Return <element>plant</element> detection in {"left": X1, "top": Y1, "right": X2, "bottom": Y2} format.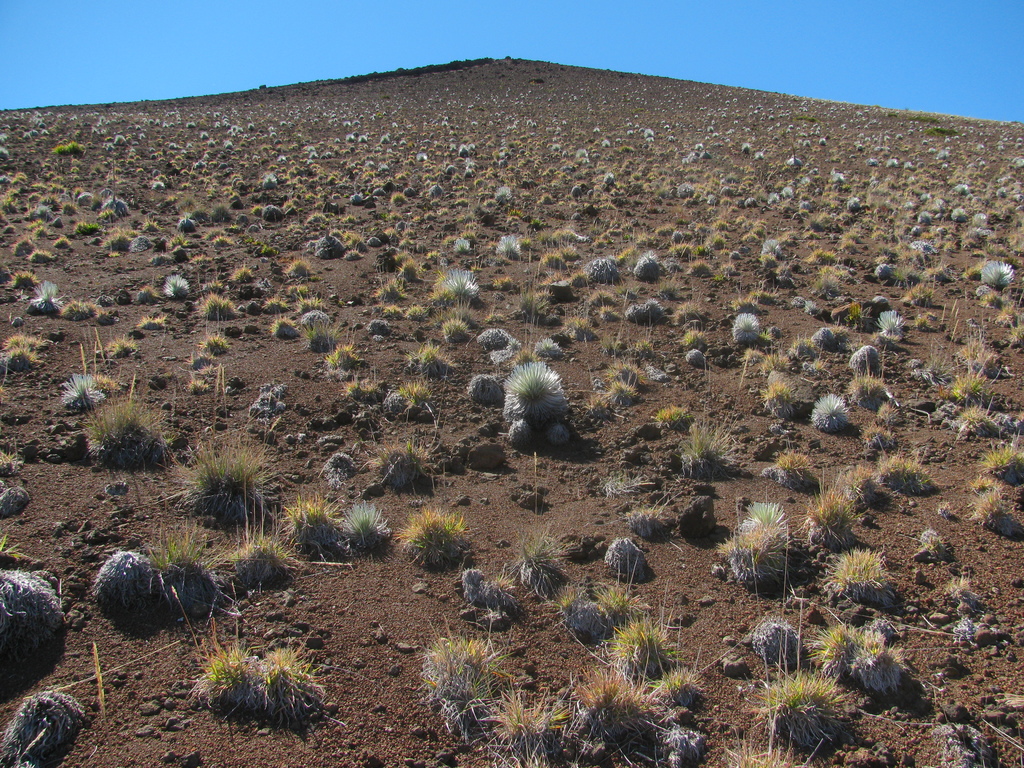
{"left": 591, "top": 377, "right": 635, "bottom": 406}.
